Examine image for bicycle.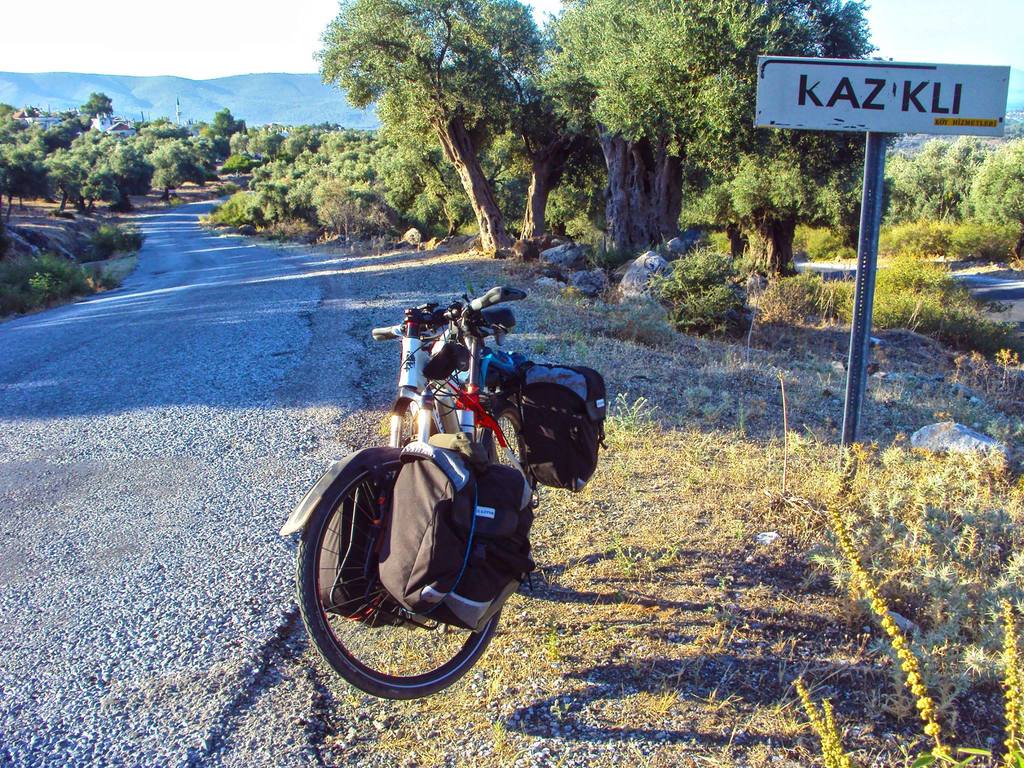
Examination result: 308, 286, 605, 636.
